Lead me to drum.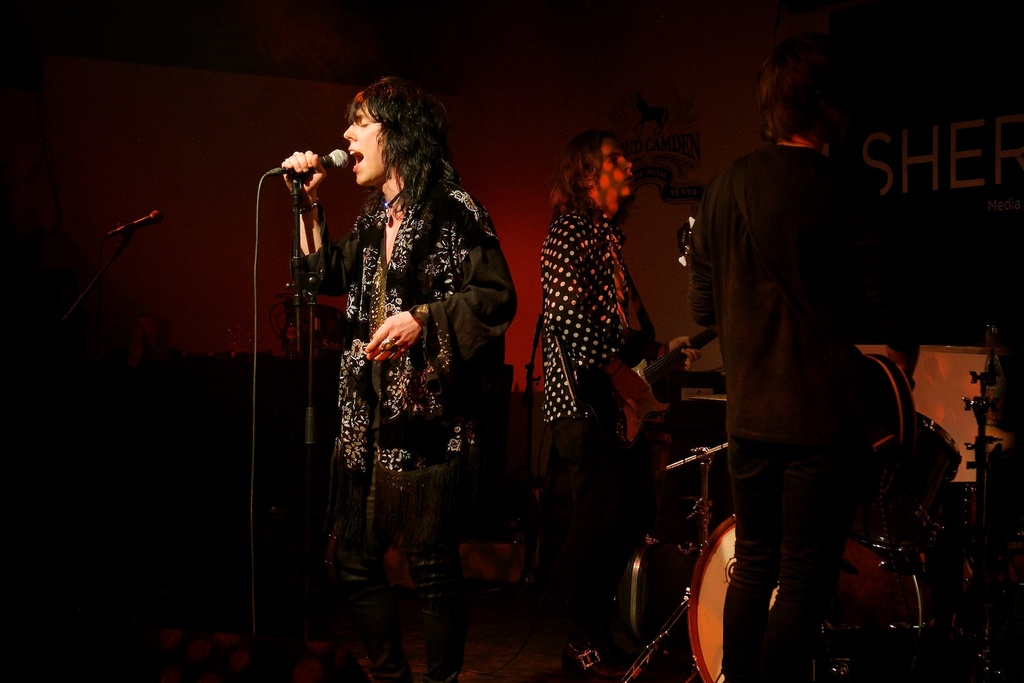
Lead to bbox=(676, 511, 935, 682).
